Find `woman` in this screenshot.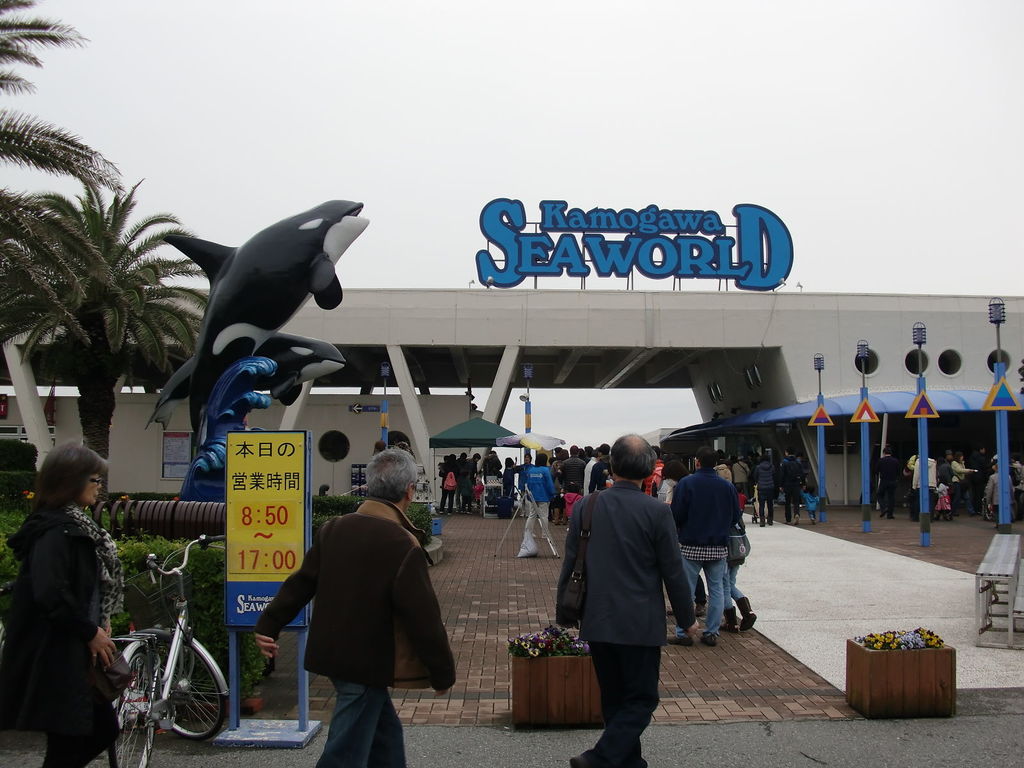
The bounding box for `woman` is (0, 435, 123, 767).
